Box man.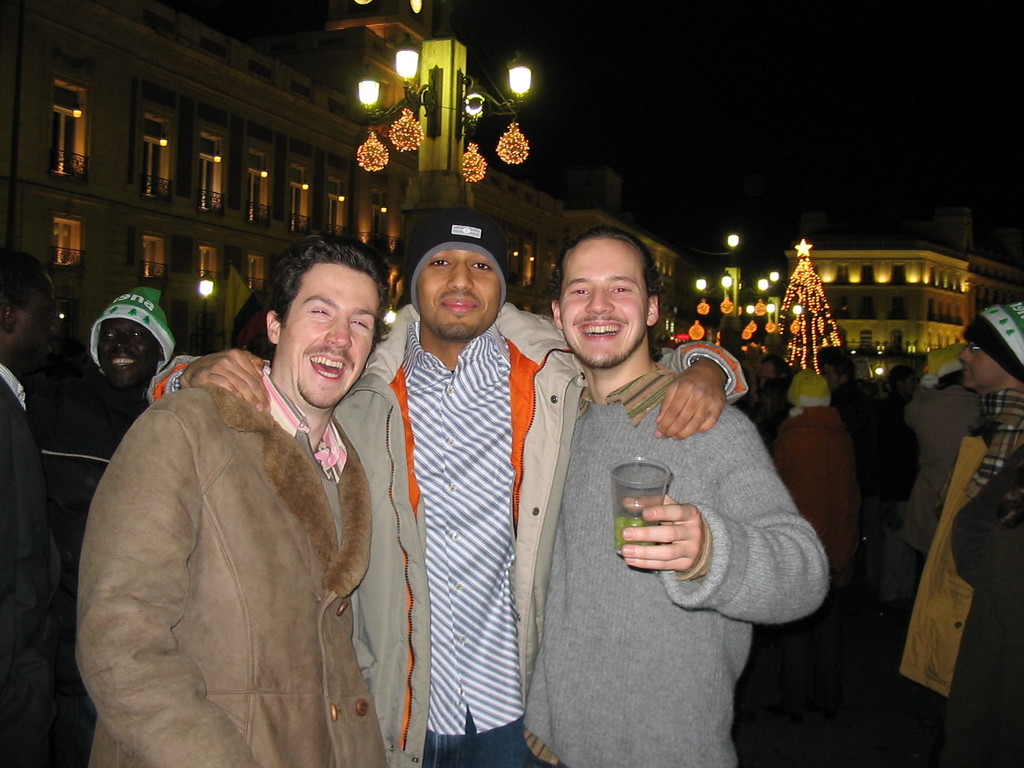
932 300 1023 531.
